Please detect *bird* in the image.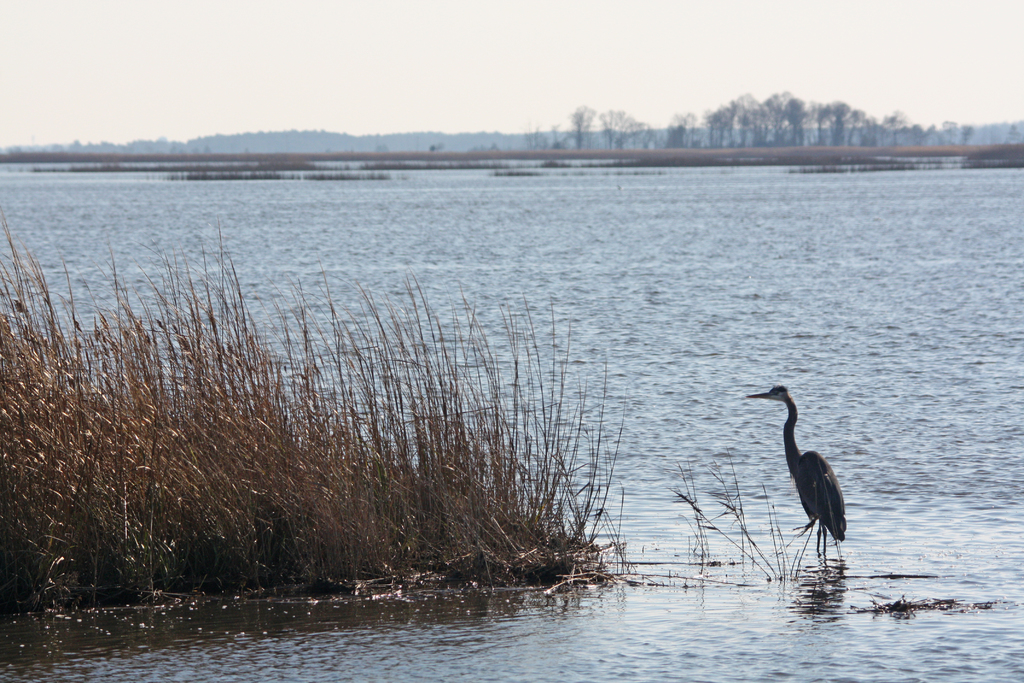
box(757, 388, 863, 563).
